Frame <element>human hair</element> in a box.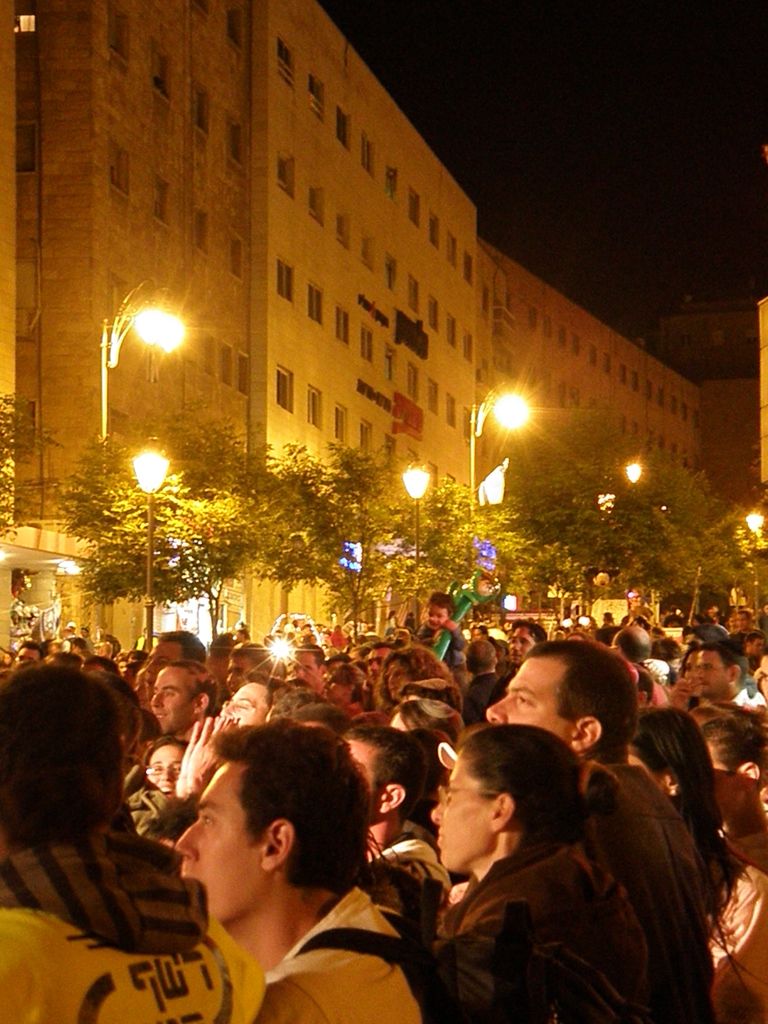
crop(138, 736, 184, 792).
